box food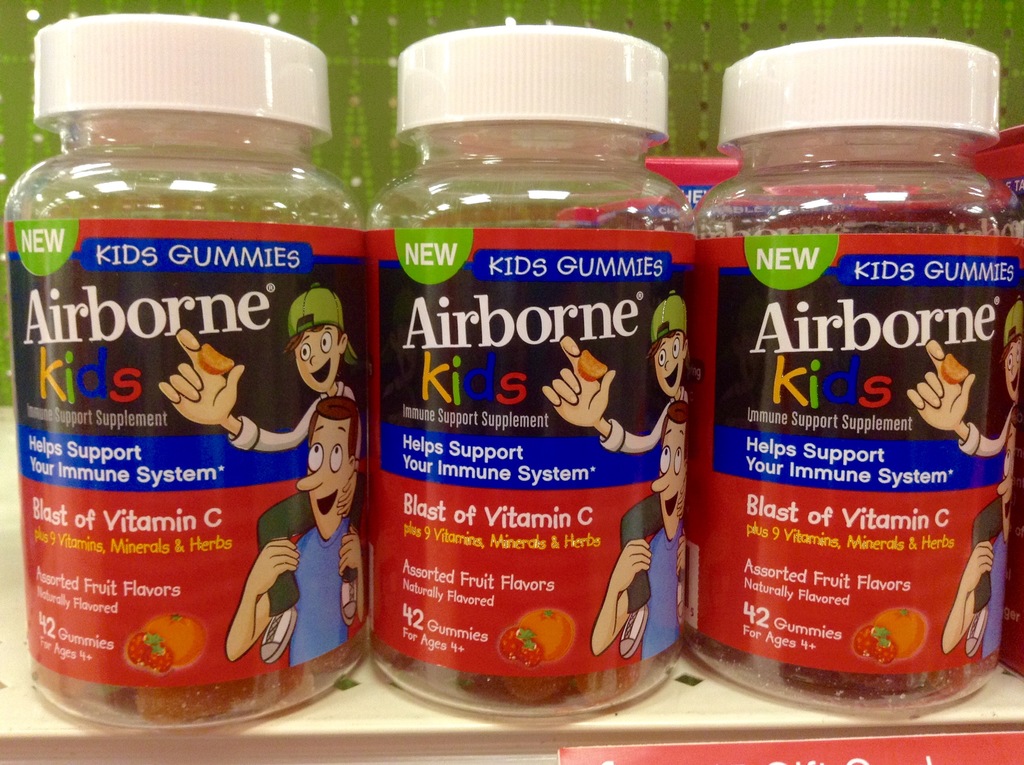
bbox=[520, 611, 574, 660]
